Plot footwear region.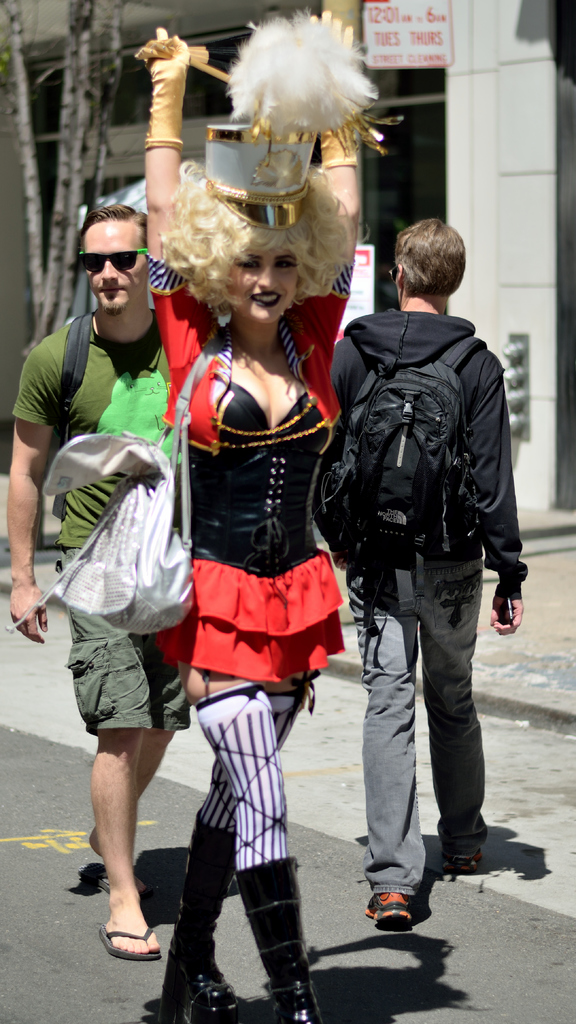
Plotted at (left=364, top=883, right=416, bottom=932).
